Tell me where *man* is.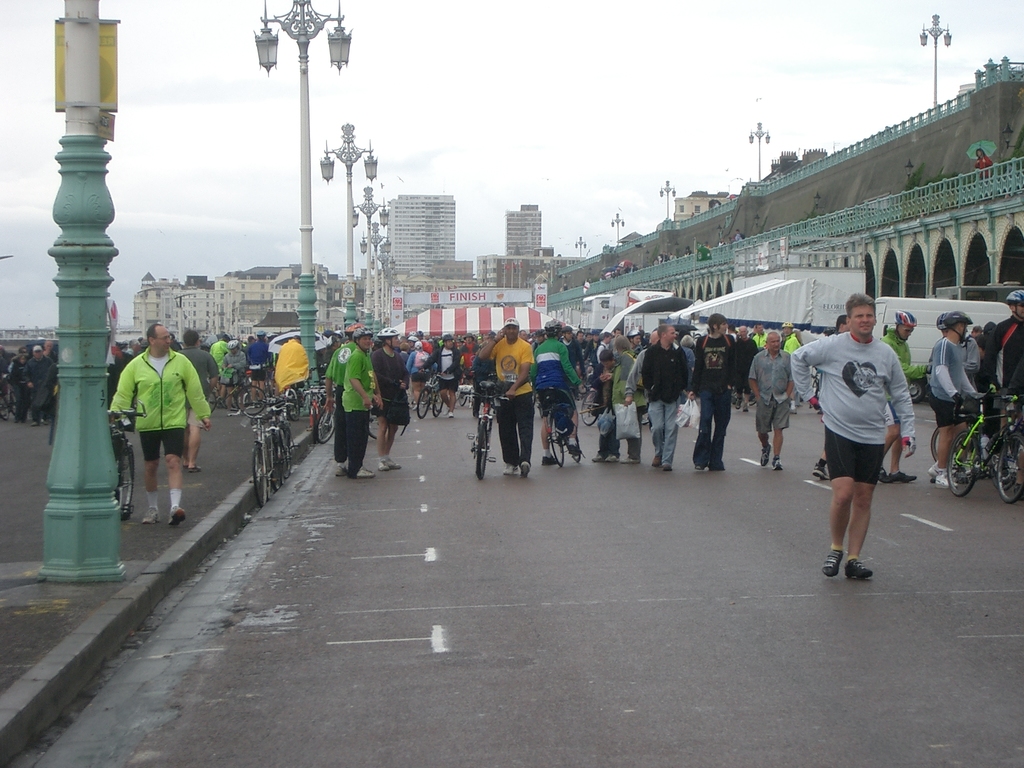
*man* is at pyautogui.locateOnScreen(726, 324, 739, 342).
